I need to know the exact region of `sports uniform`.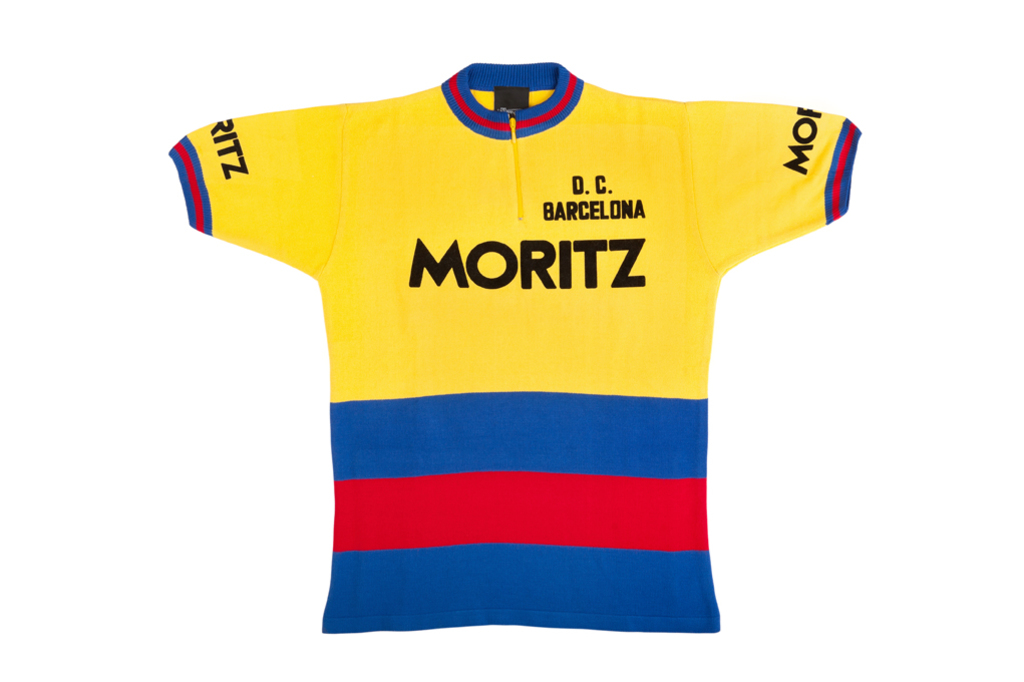
Region: bbox=[145, 41, 906, 671].
